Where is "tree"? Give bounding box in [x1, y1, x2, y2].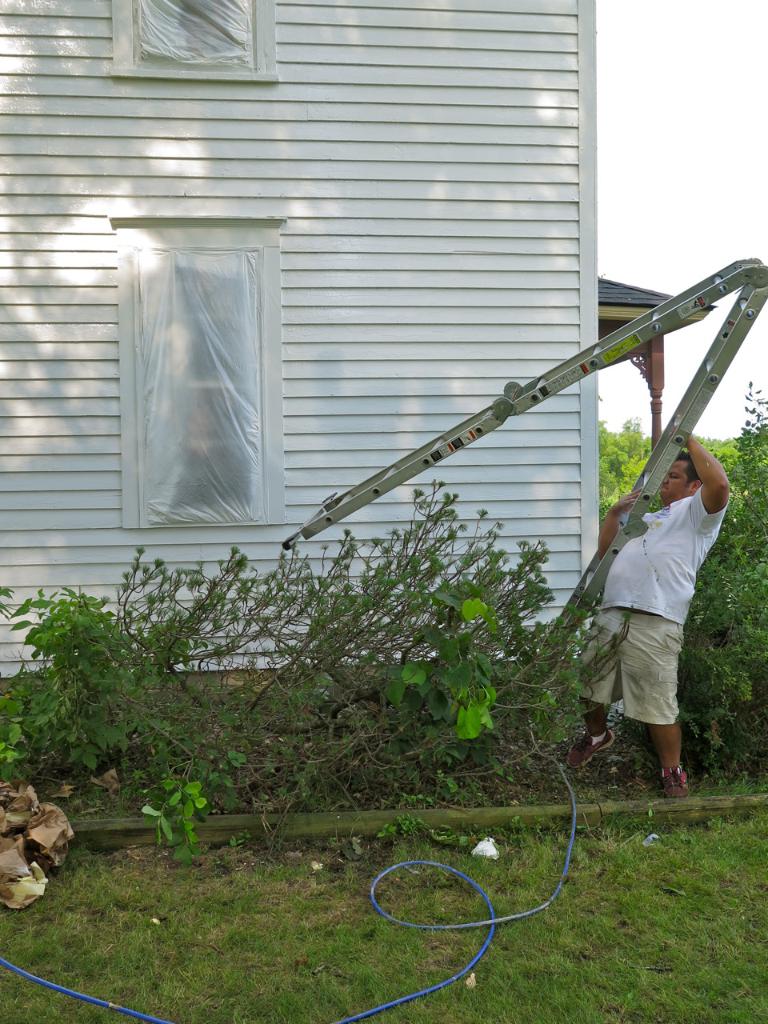
[122, 477, 630, 842].
